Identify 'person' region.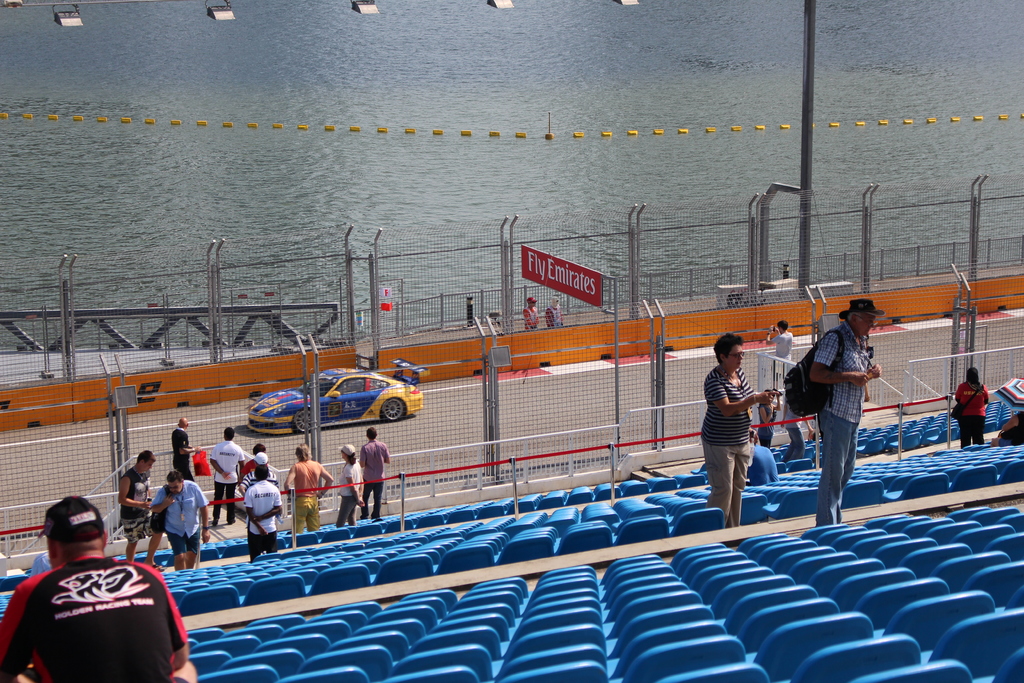
Region: (left=516, top=295, right=540, bottom=336).
